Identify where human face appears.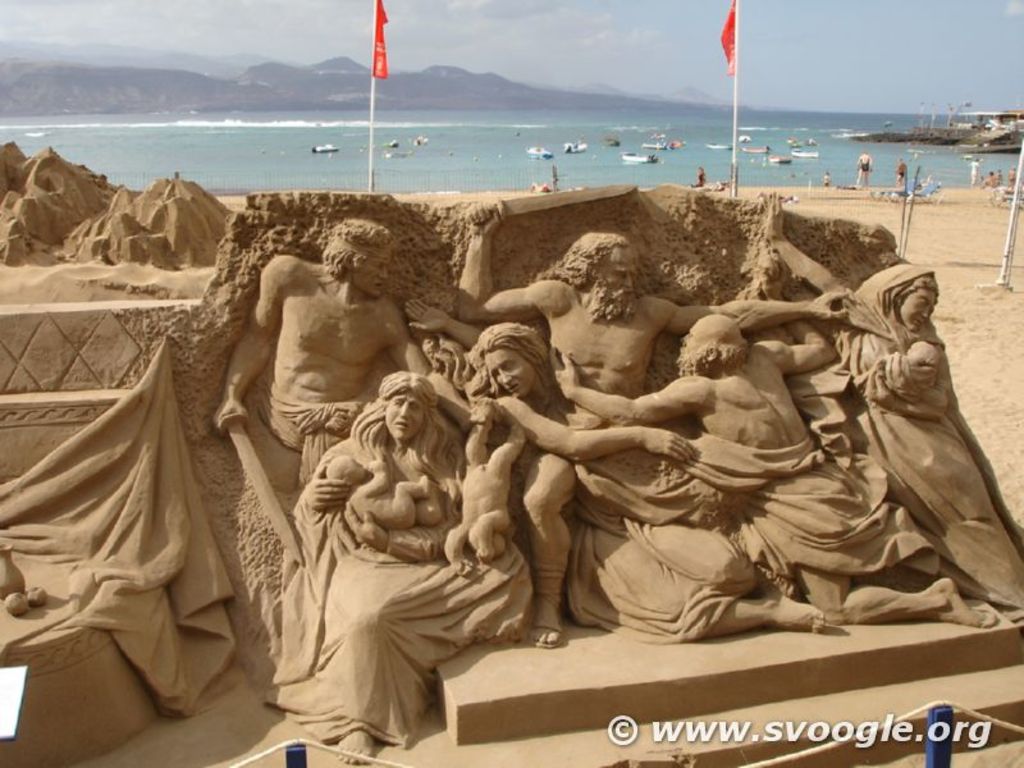
Appears at x1=590 y1=259 x2=635 y2=307.
